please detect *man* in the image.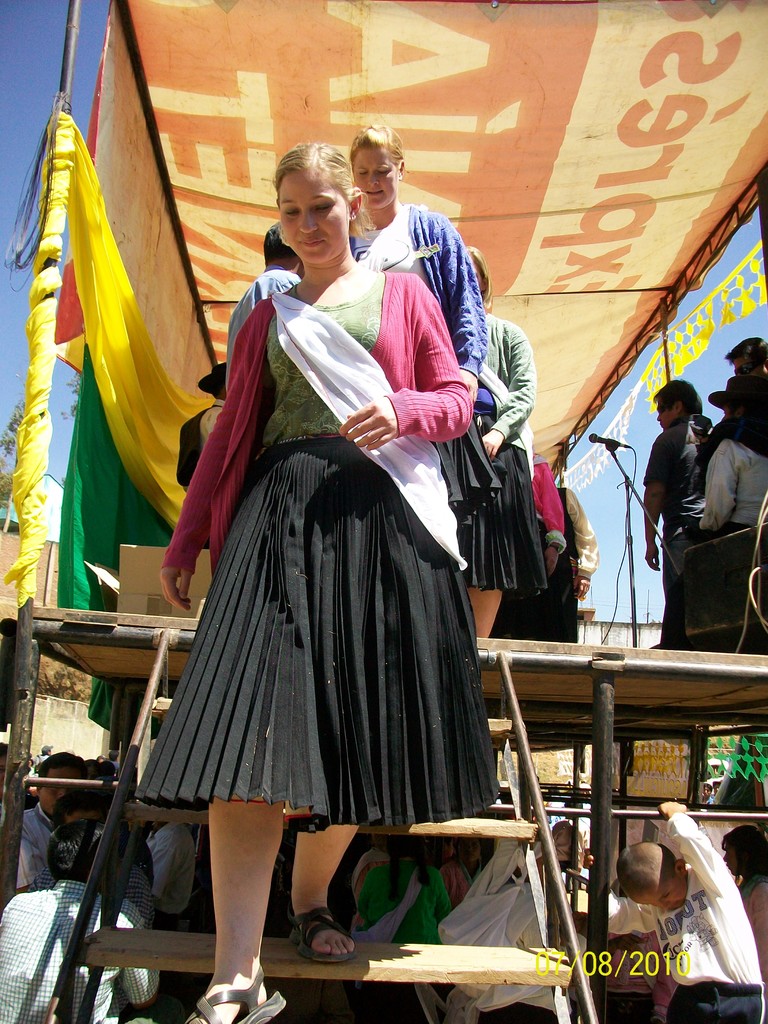
642, 375, 715, 645.
